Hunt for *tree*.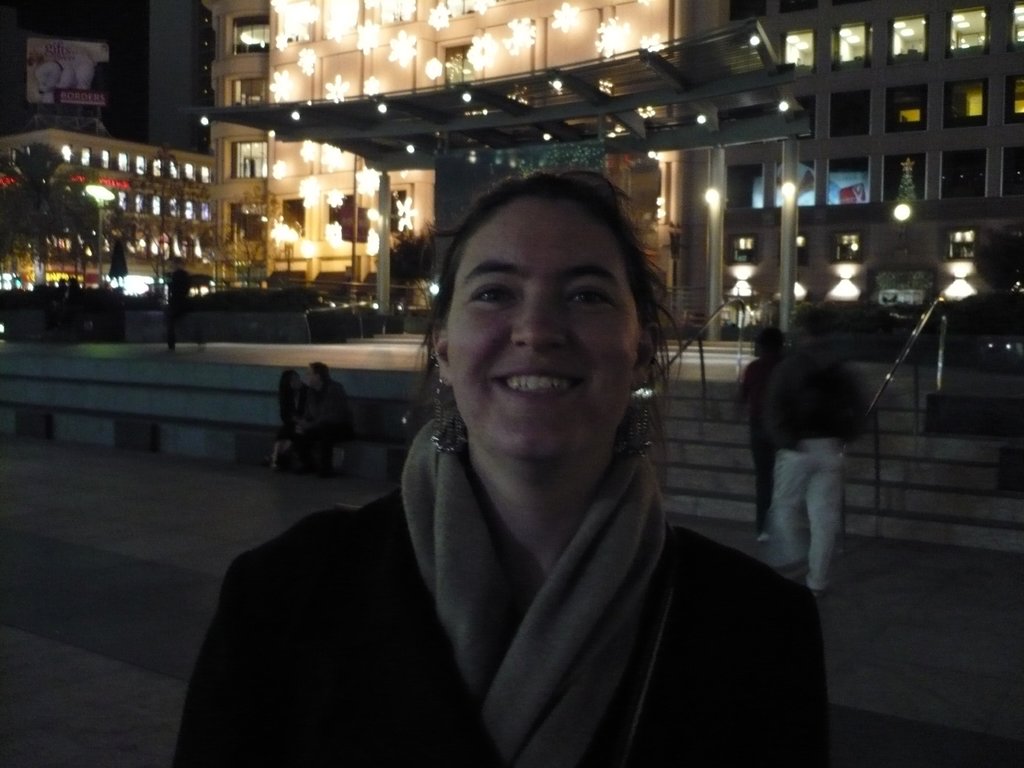
Hunted down at 0:142:98:285.
